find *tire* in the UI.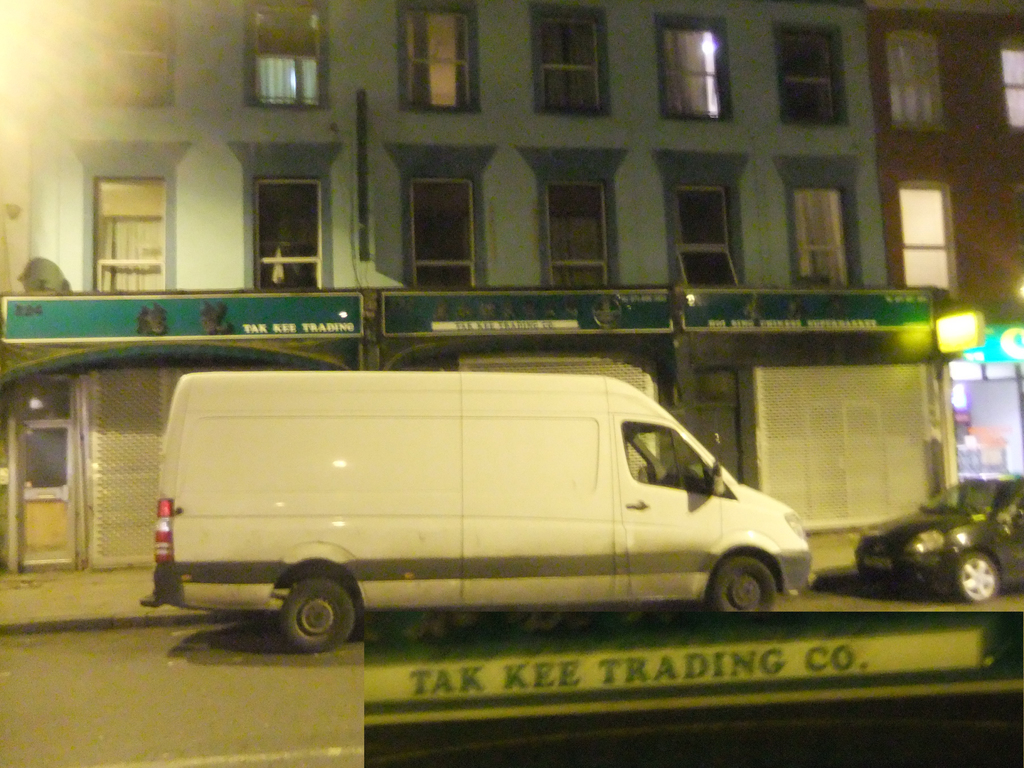
UI element at <box>271,569,348,655</box>.
